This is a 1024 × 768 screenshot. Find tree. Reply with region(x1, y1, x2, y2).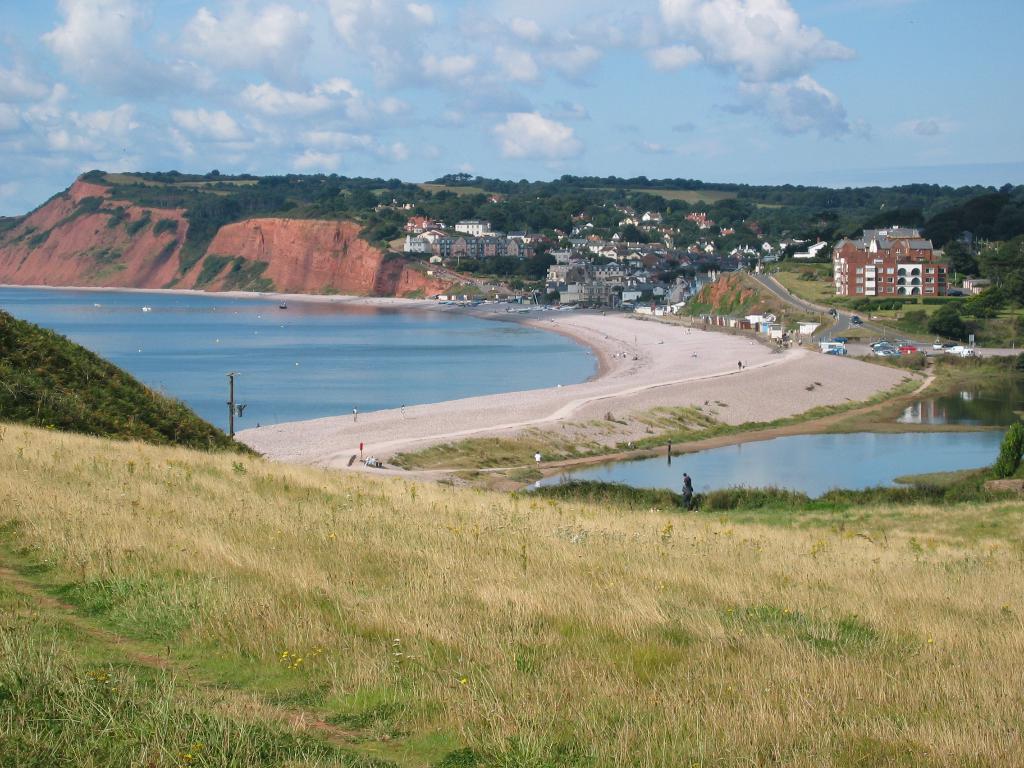
region(556, 186, 593, 212).
